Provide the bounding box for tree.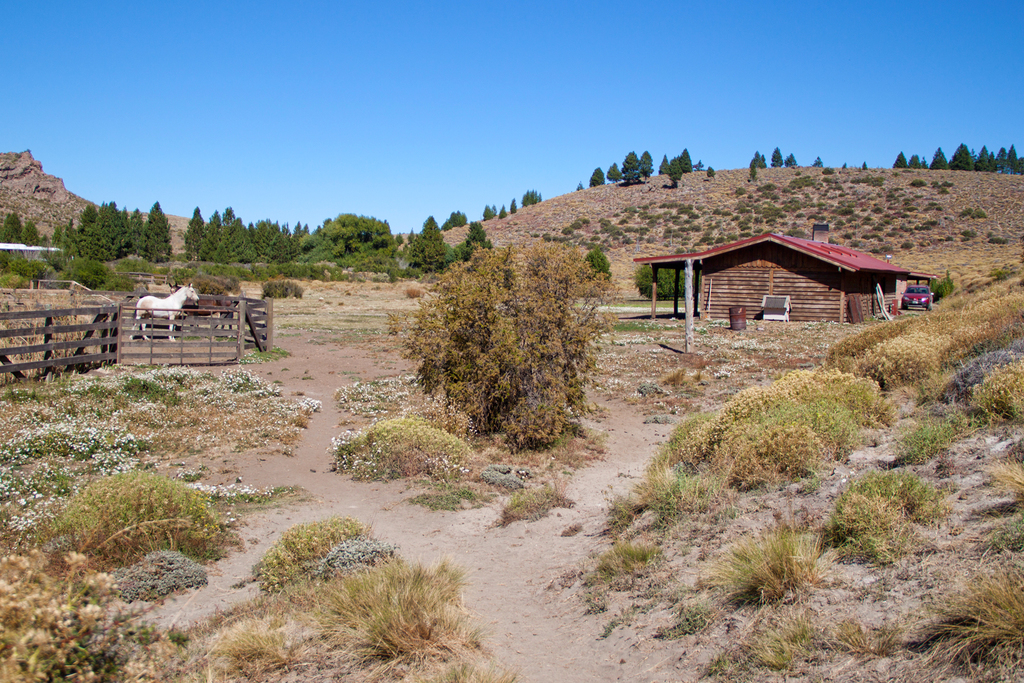
{"x1": 888, "y1": 150, "x2": 908, "y2": 172}.
